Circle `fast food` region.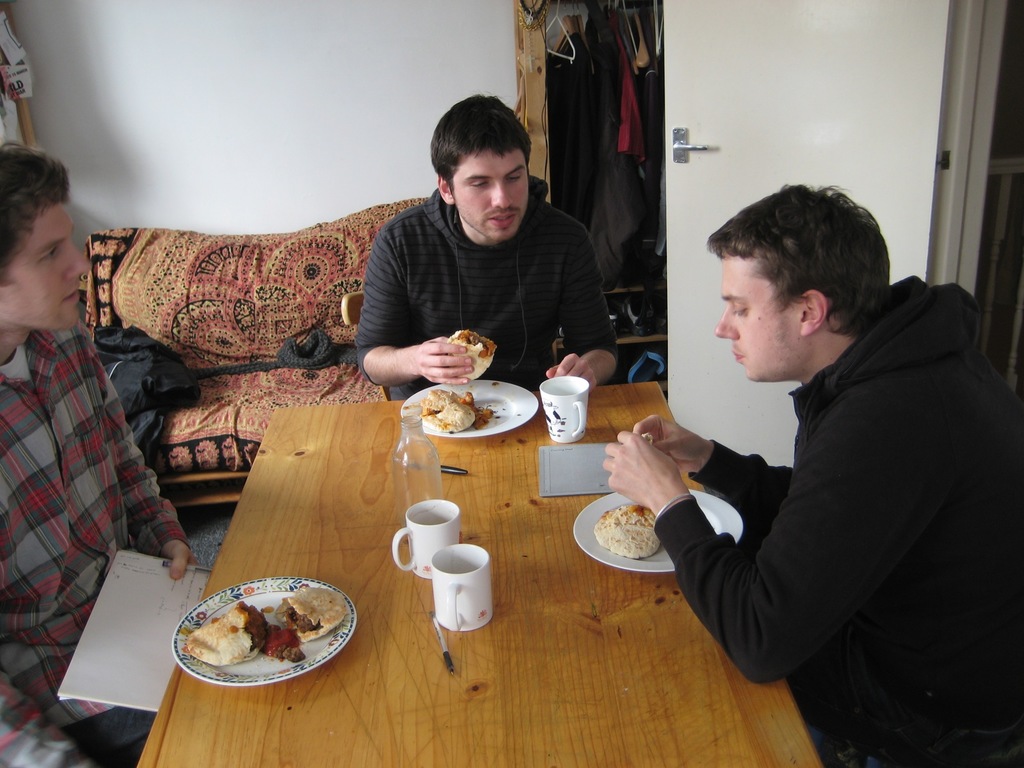
Region: box(420, 385, 494, 435).
